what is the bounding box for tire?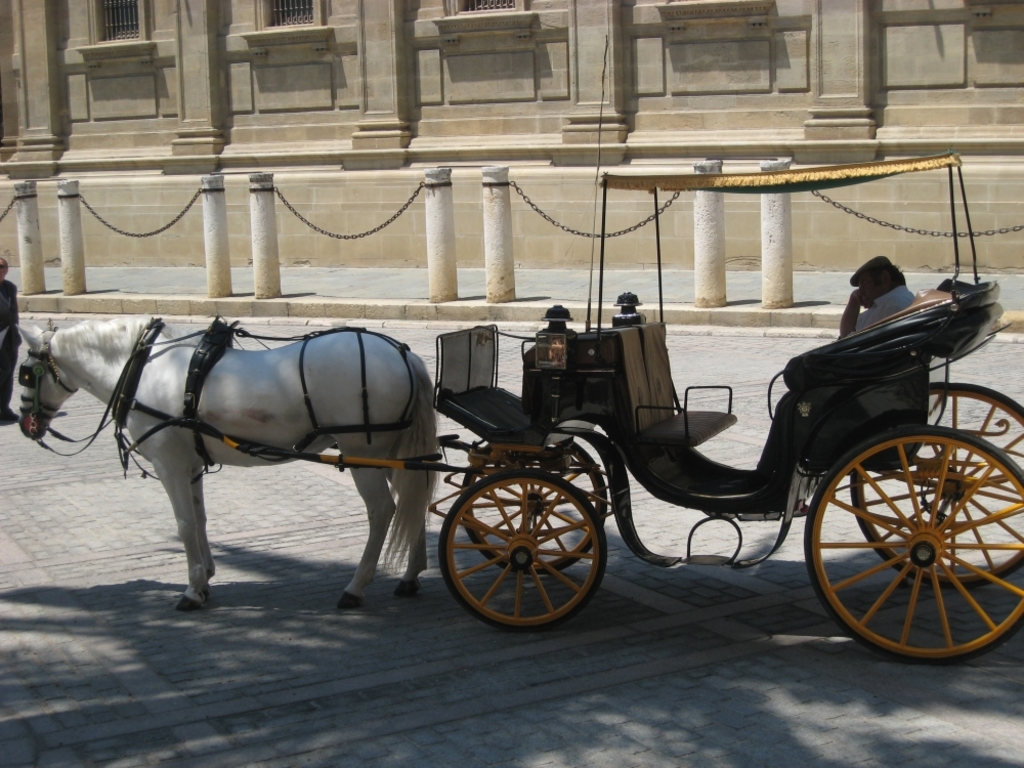
locate(849, 379, 1023, 589).
